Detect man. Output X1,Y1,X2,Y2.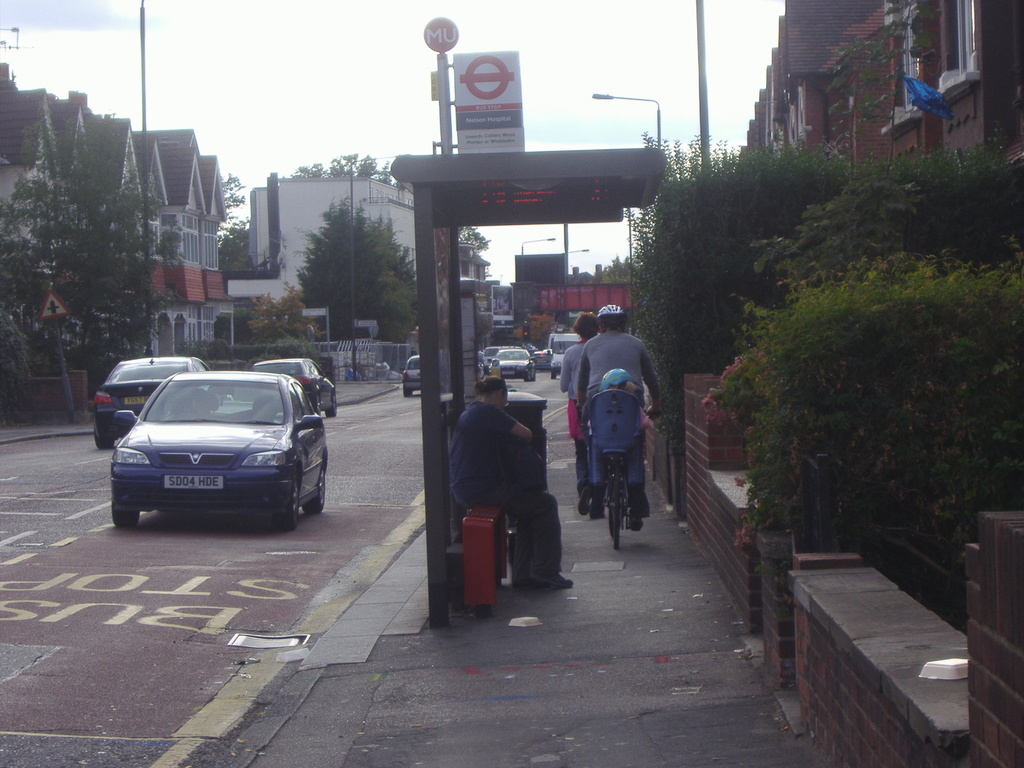
429,379,559,606.
